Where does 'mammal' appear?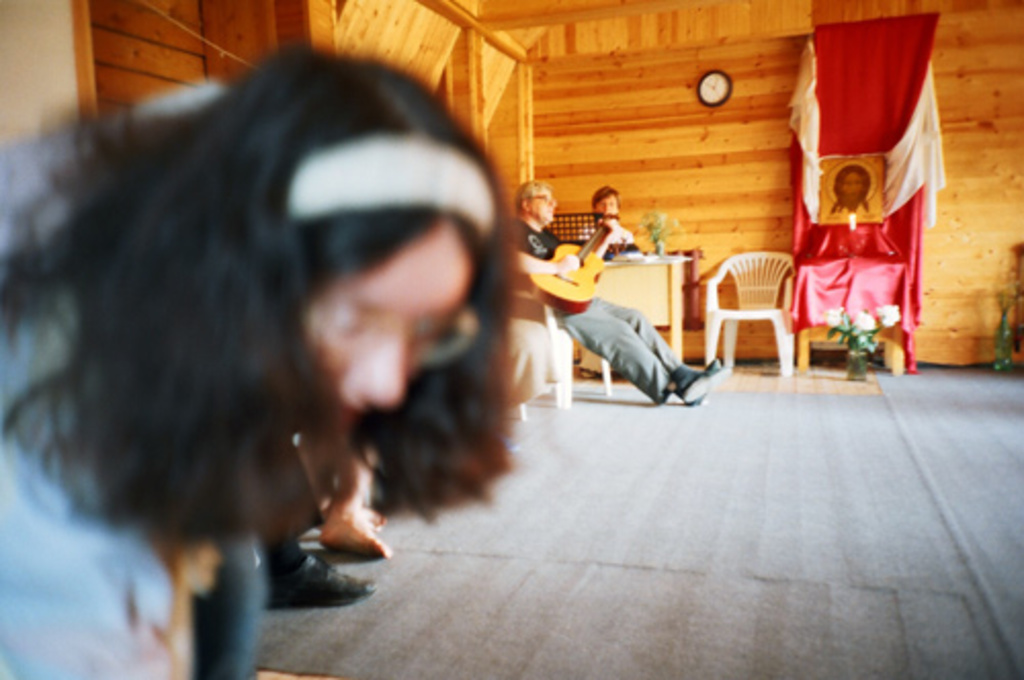
Appears at {"x1": 588, "y1": 184, "x2": 651, "y2": 256}.
